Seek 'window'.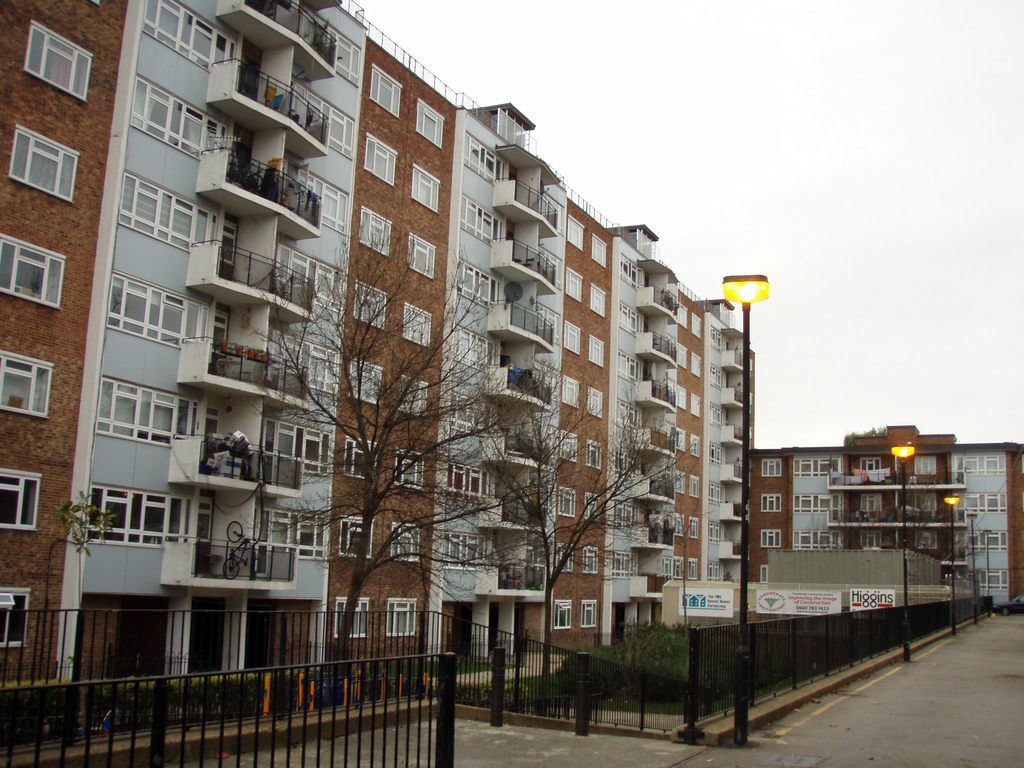
bbox(0, 464, 41, 529).
